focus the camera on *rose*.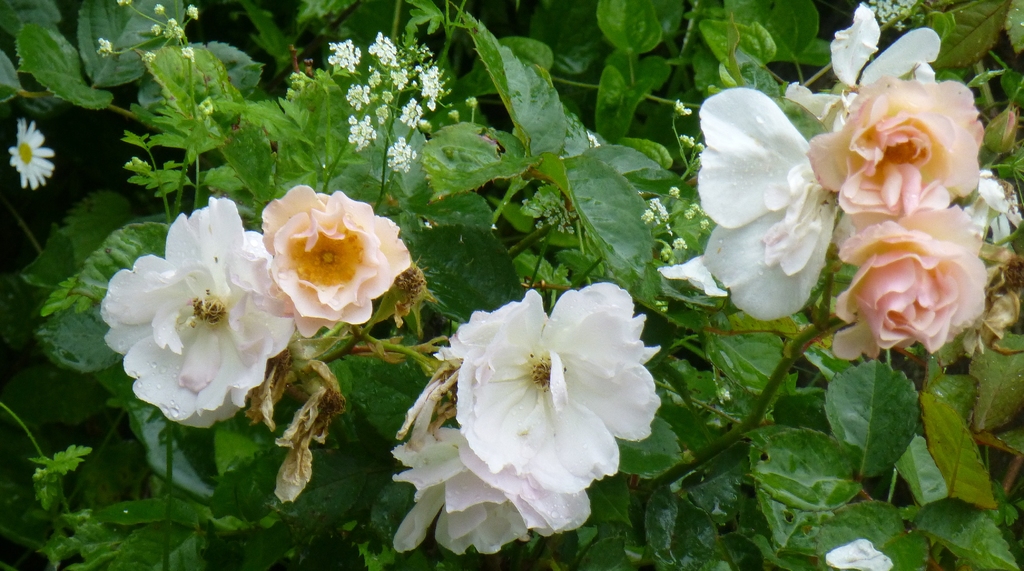
Focus region: bbox(95, 194, 298, 429).
